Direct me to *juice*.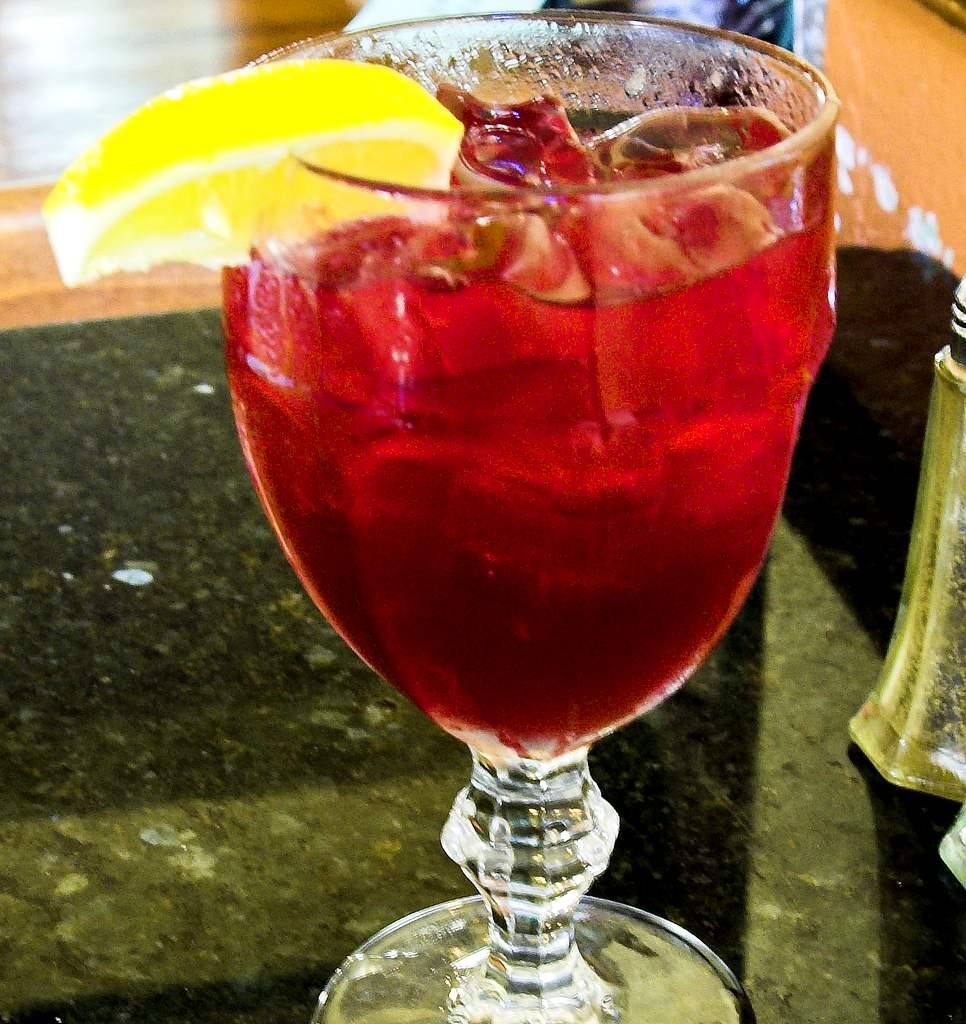
Direction: locate(223, 80, 826, 751).
